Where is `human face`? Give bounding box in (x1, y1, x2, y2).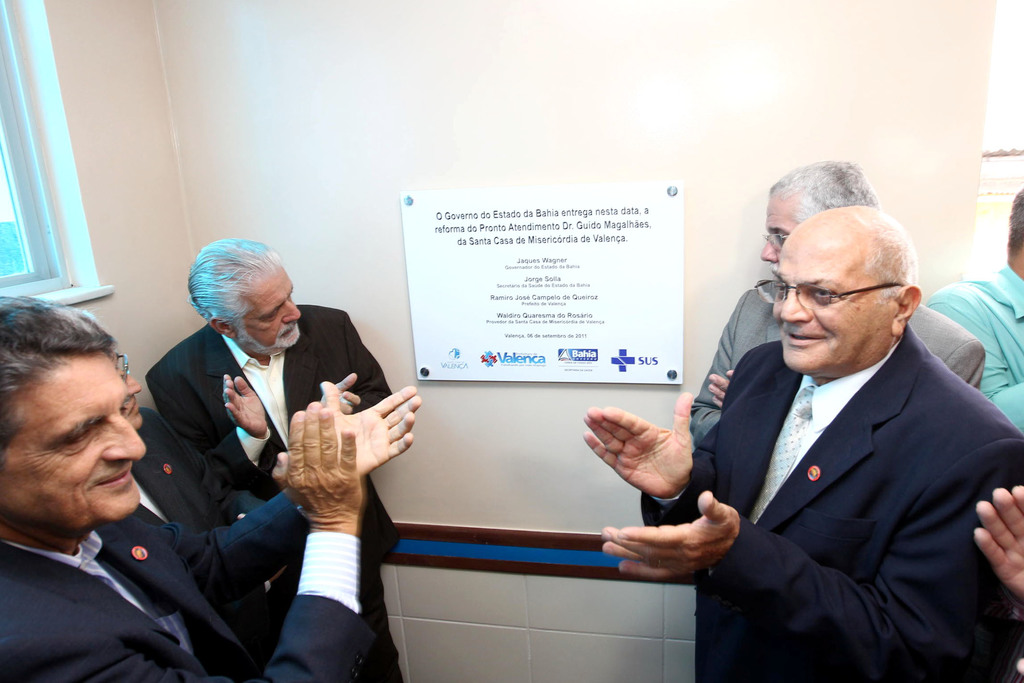
(762, 203, 792, 267).
